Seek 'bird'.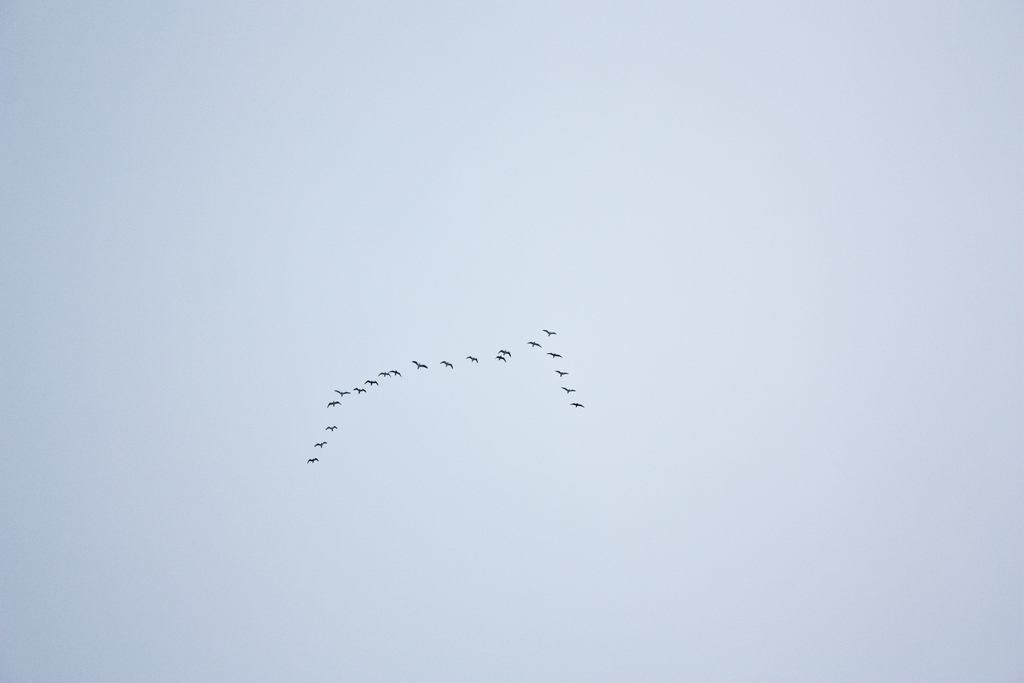
region(388, 367, 403, 376).
